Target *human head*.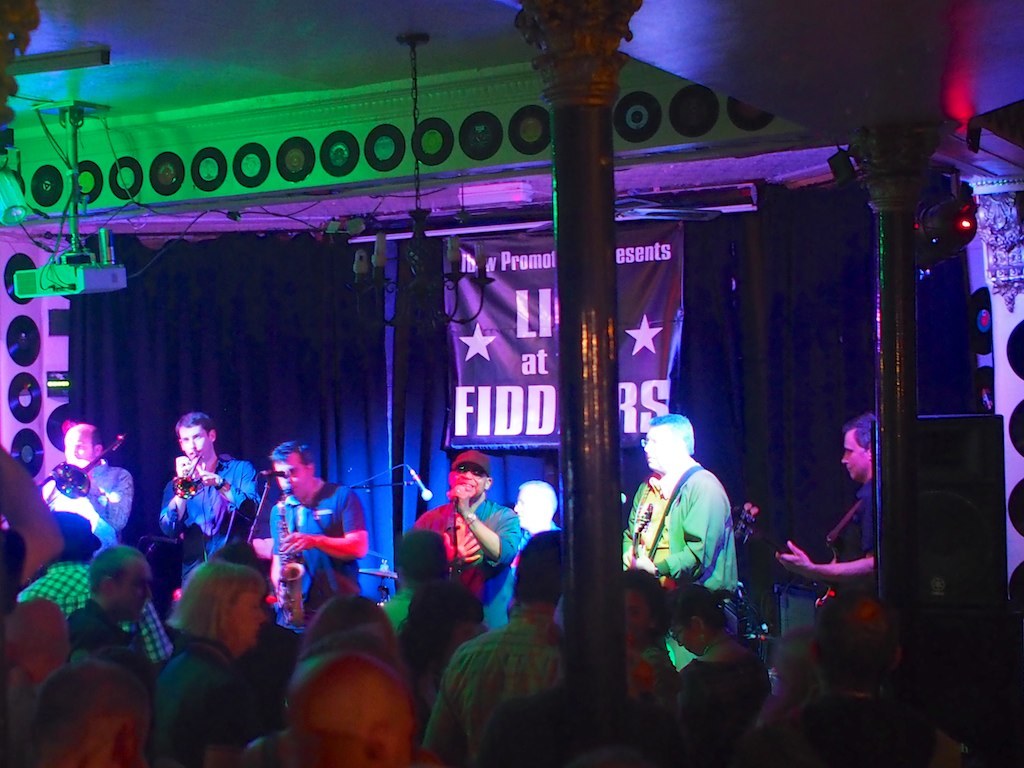
Target region: l=517, t=477, r=561, b=533.
